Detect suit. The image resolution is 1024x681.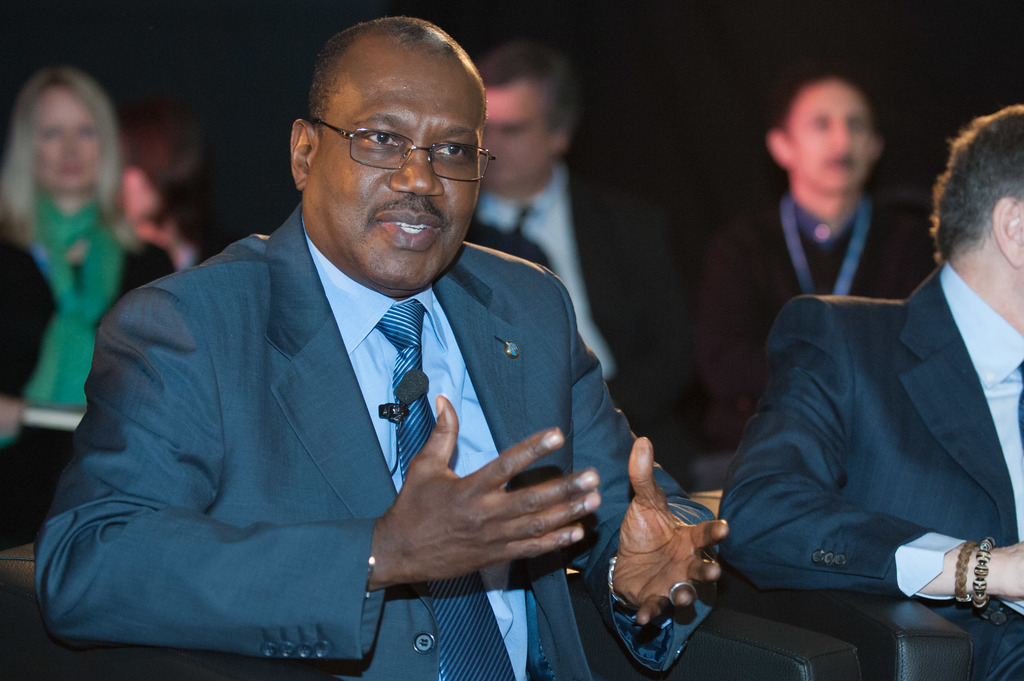
x1=729, y1=121, x2=1023, y2=667.
